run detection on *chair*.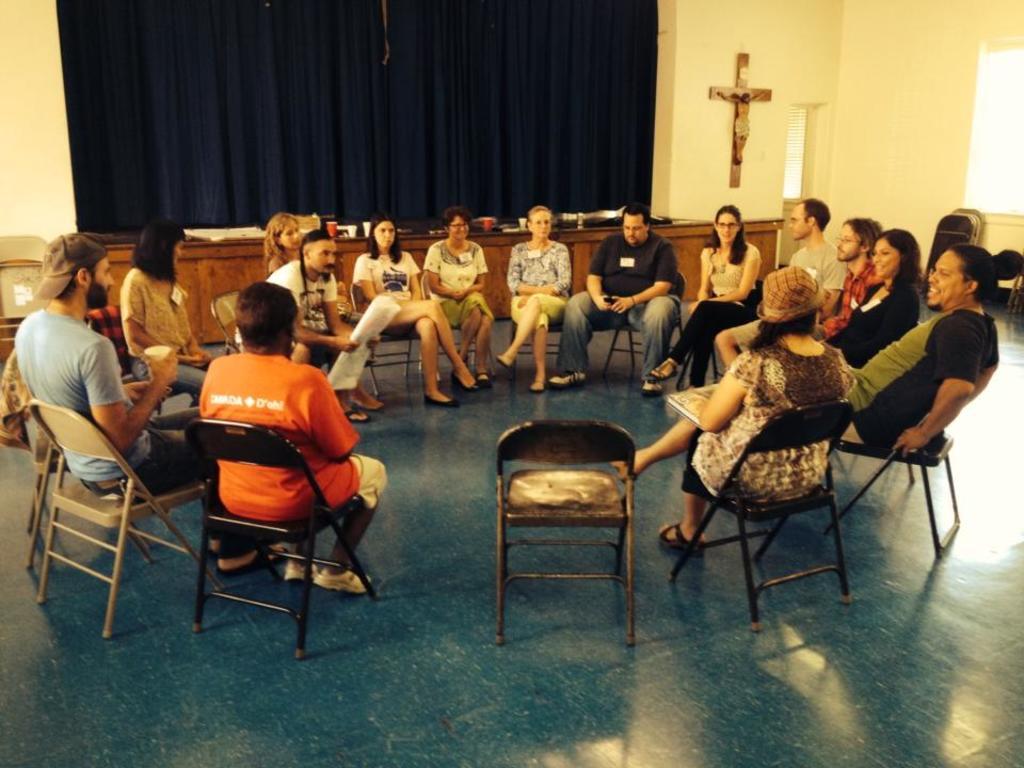
Result: [34, 398, 208, 646].
